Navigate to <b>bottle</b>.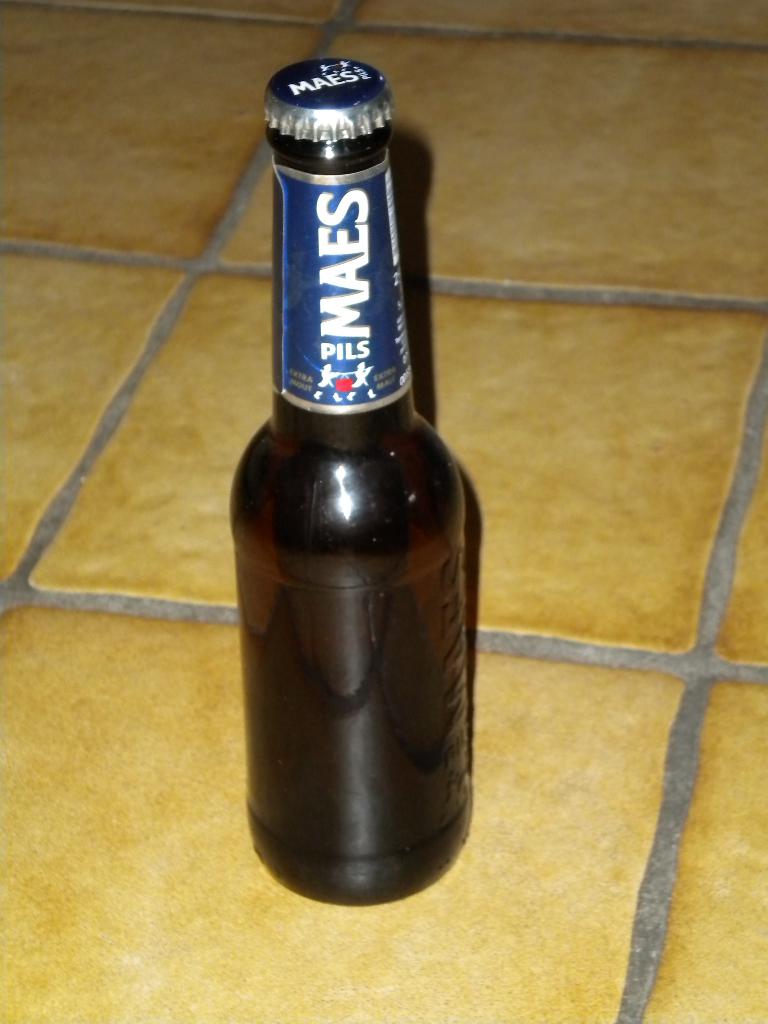
Navigation target: crop(234, 45, 495, 904).
